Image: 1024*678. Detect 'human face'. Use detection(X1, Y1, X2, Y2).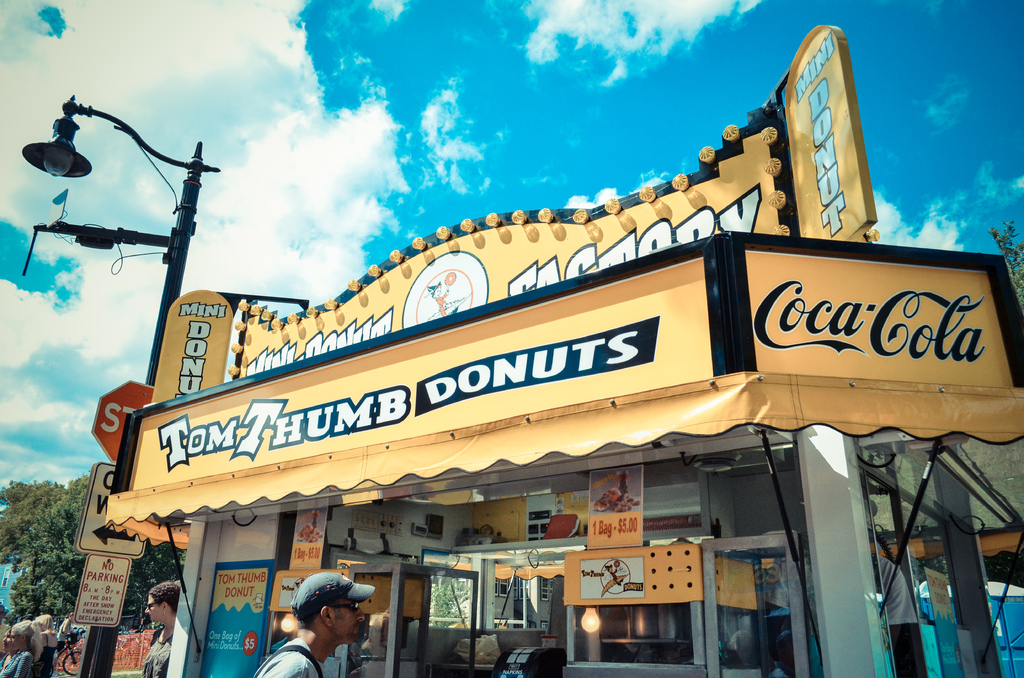
detection(1, 631, 10, 655).
